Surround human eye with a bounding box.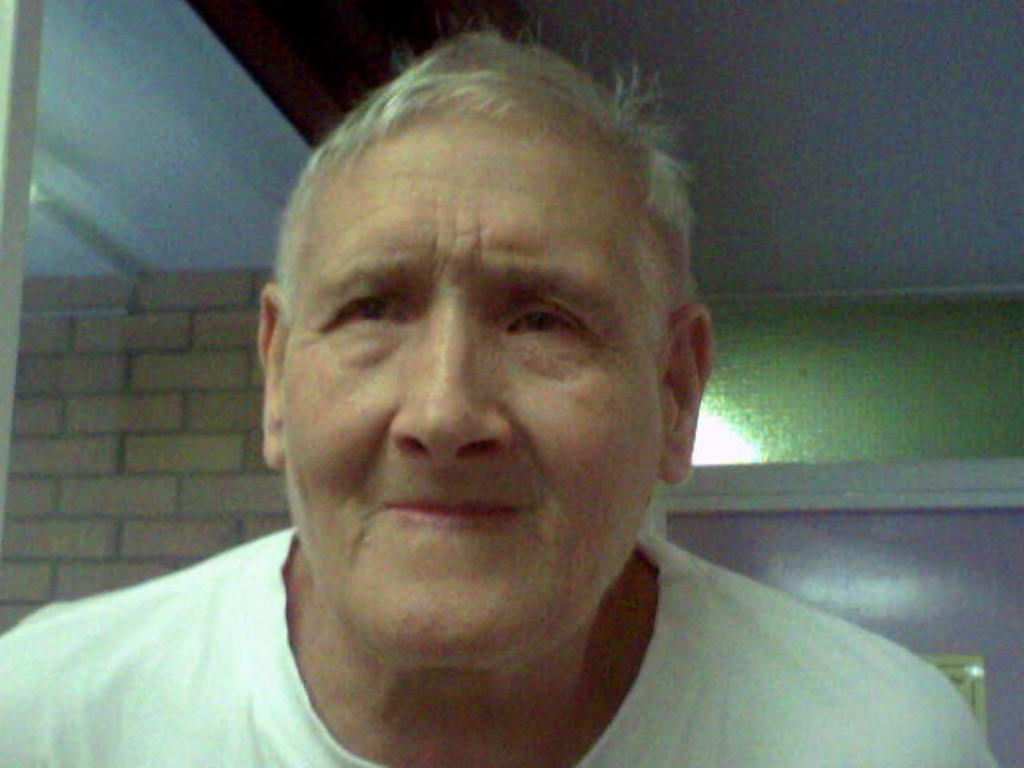
{"x1": 314, "y1": 283, "x2": 422, "y2": 338}.
